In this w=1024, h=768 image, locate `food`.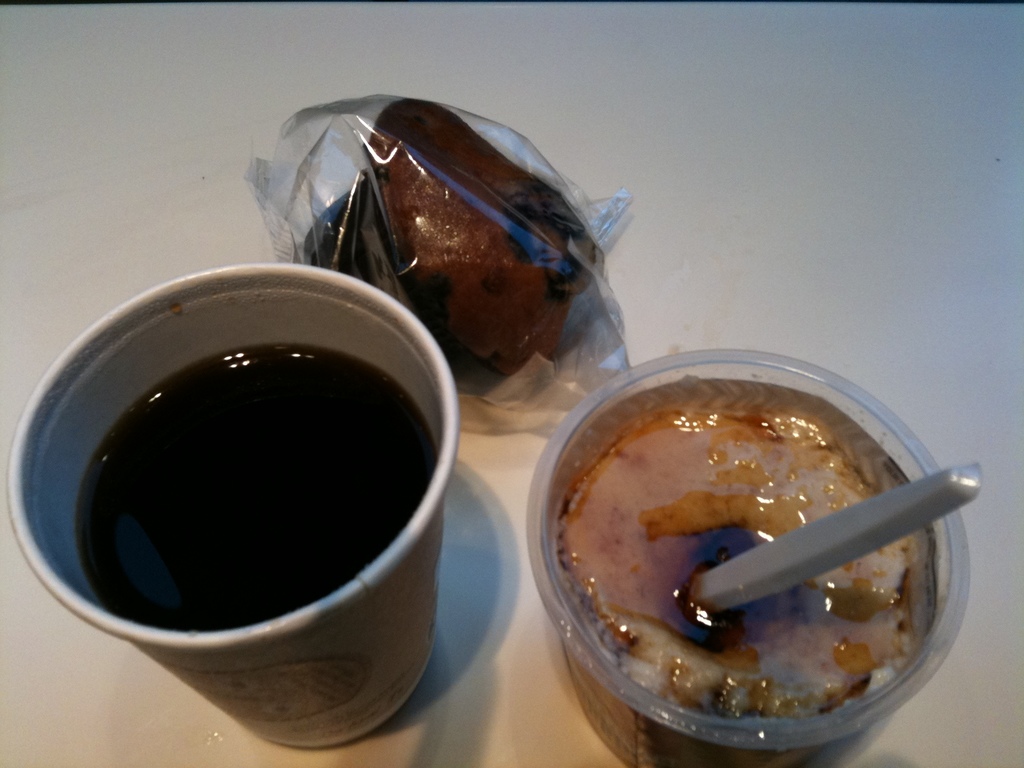
Bounding box: [316, 116, 625, 409].
